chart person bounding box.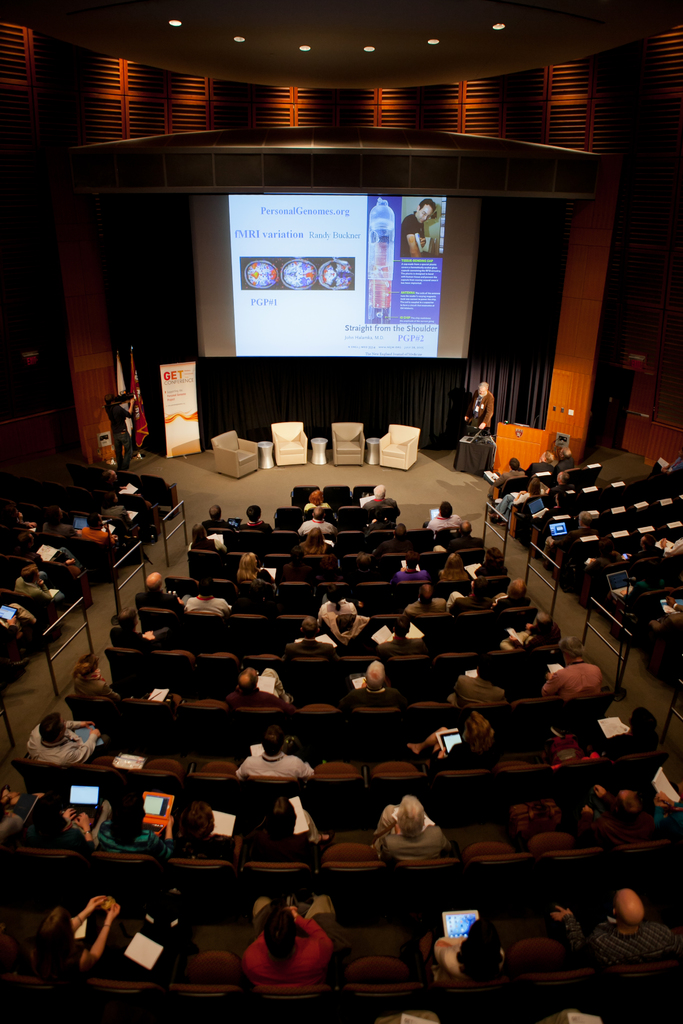
Charted: (left=241, top=503, right=274, bottom=533).
